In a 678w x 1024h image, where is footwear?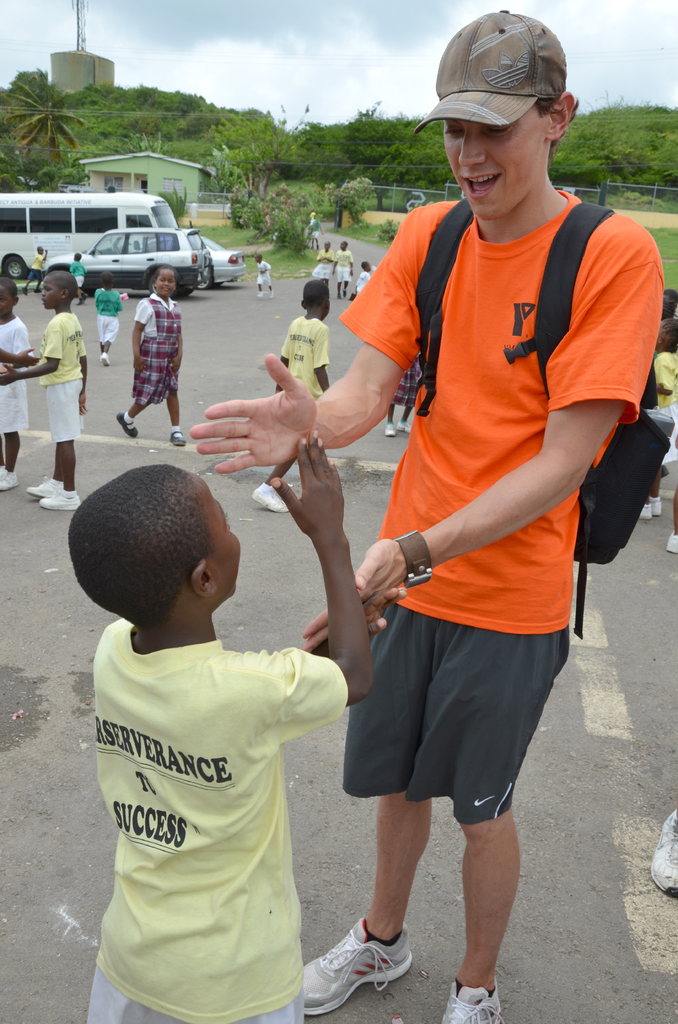
locate(20, 476, 63, 498).
